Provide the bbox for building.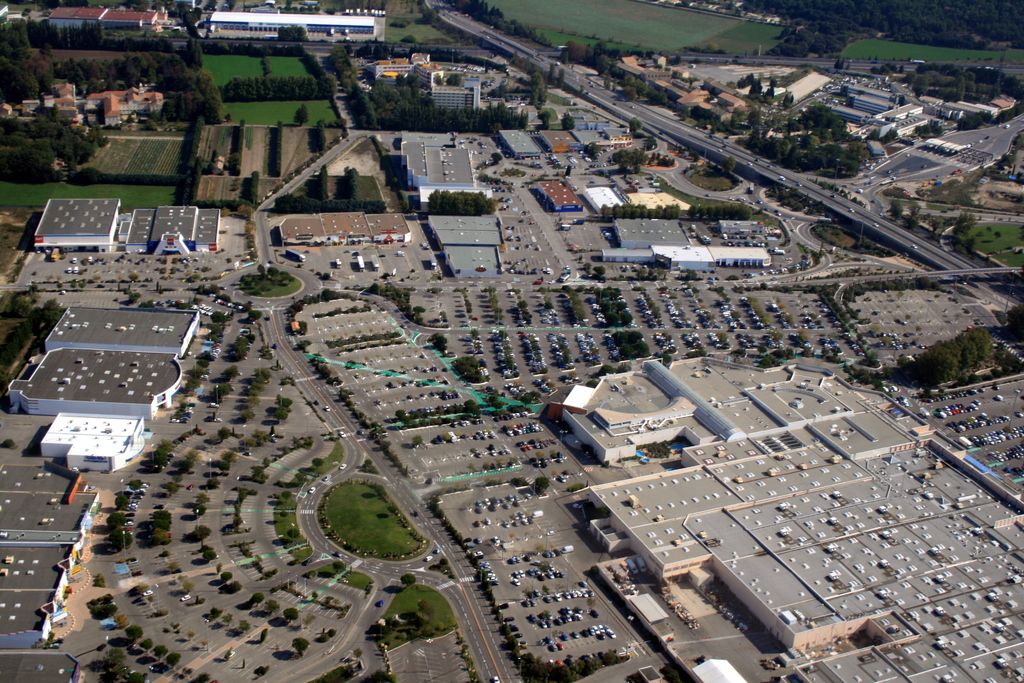
[left=277, top=211, right=410, bottom=252].
